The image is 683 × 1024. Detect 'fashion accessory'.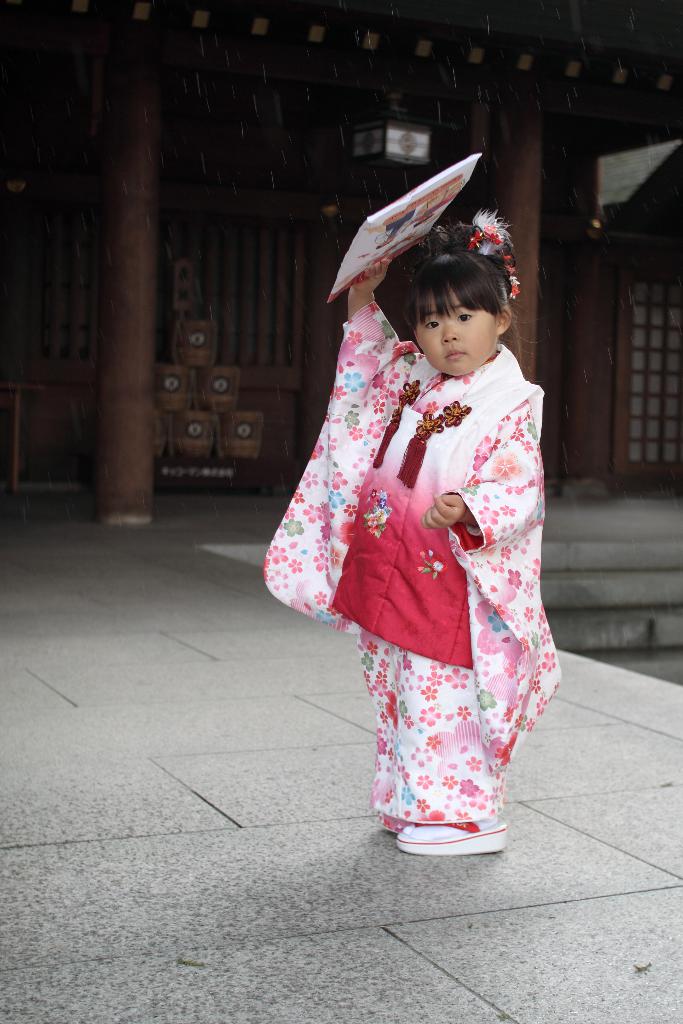
Detection: (left=395, top=398, right=470, bottom=493).
